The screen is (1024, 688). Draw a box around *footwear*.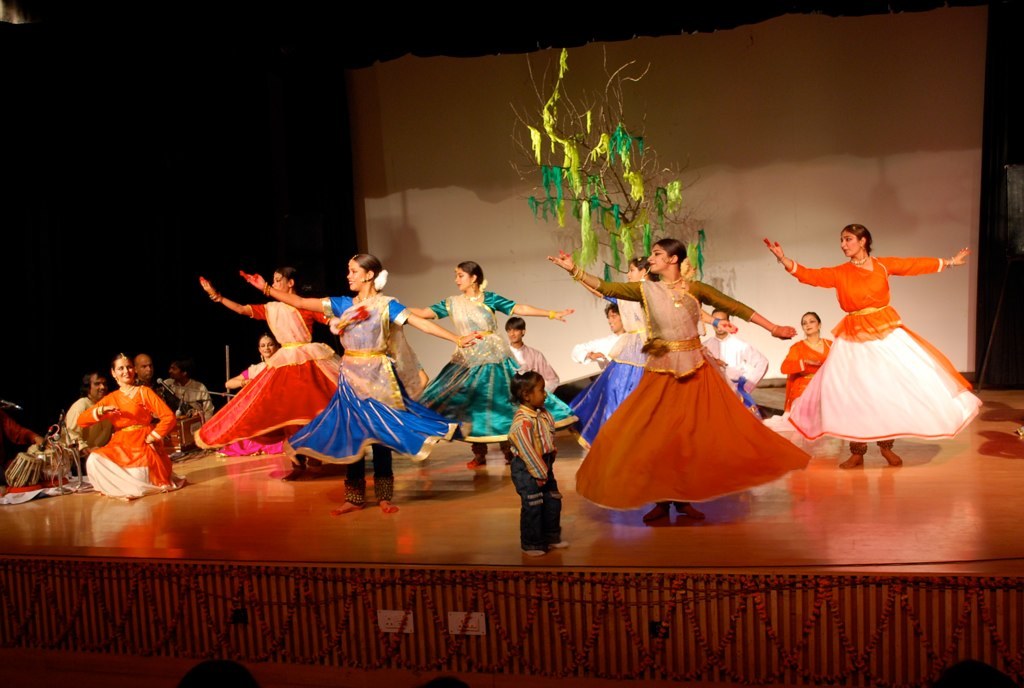
select_region(641, 505, 669, 521).
